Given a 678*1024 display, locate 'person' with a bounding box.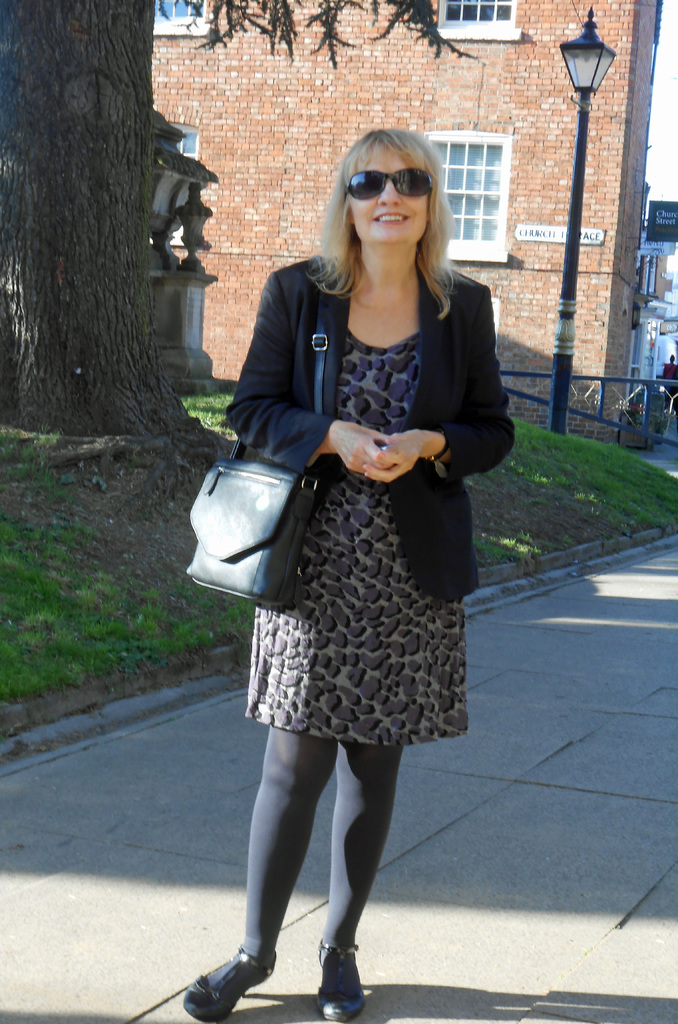
Located: bbox=[177, 122, 520, 1023].
